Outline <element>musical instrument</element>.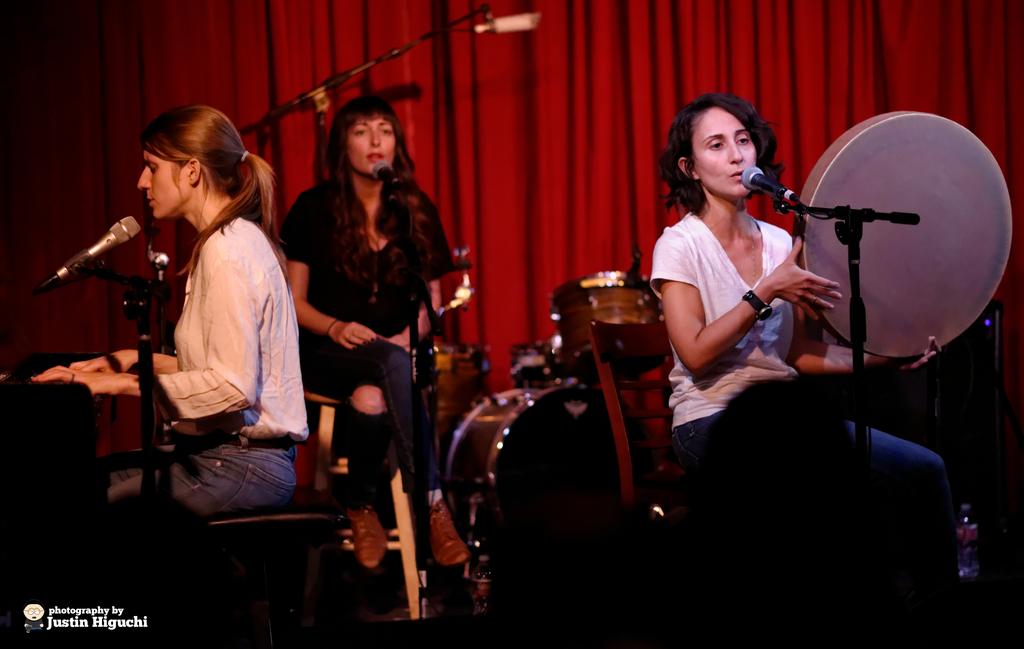
Outline: 0:354:135:433.
